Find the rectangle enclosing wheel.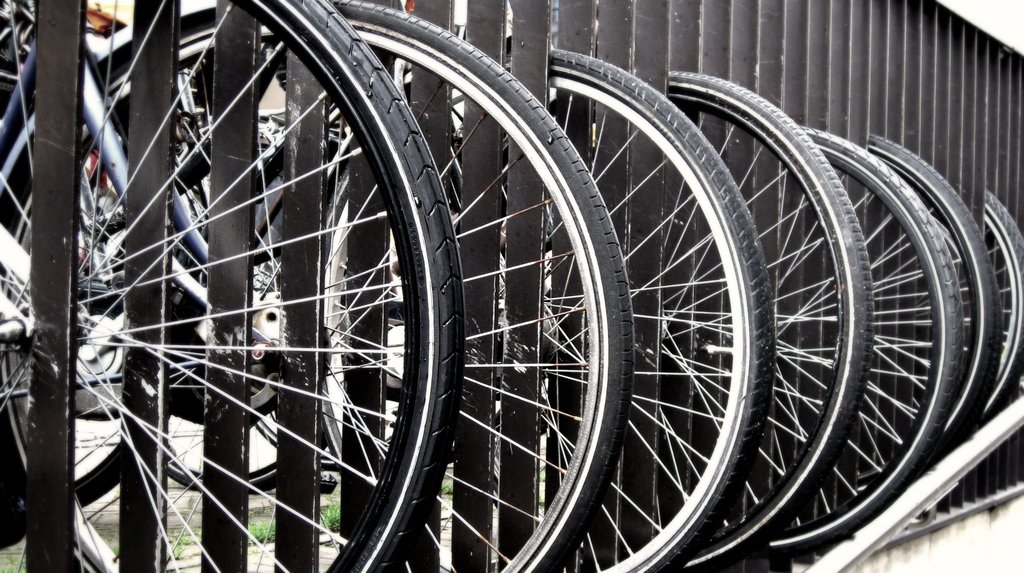
bbox=[0, 0, 460, 572].
